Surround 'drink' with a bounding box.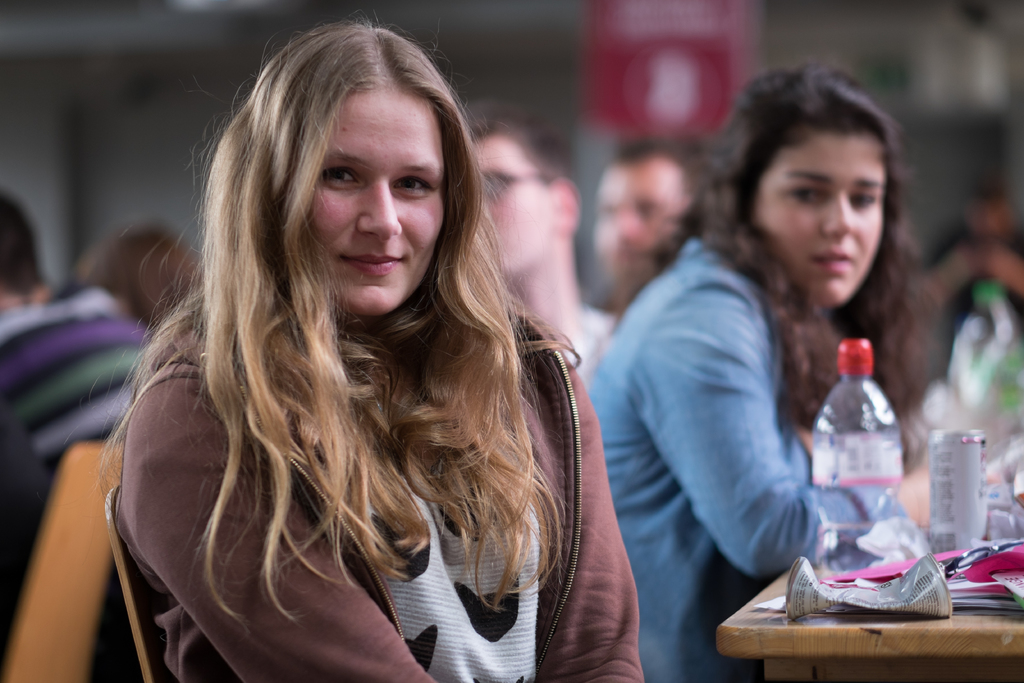
(814,523,883,580).
